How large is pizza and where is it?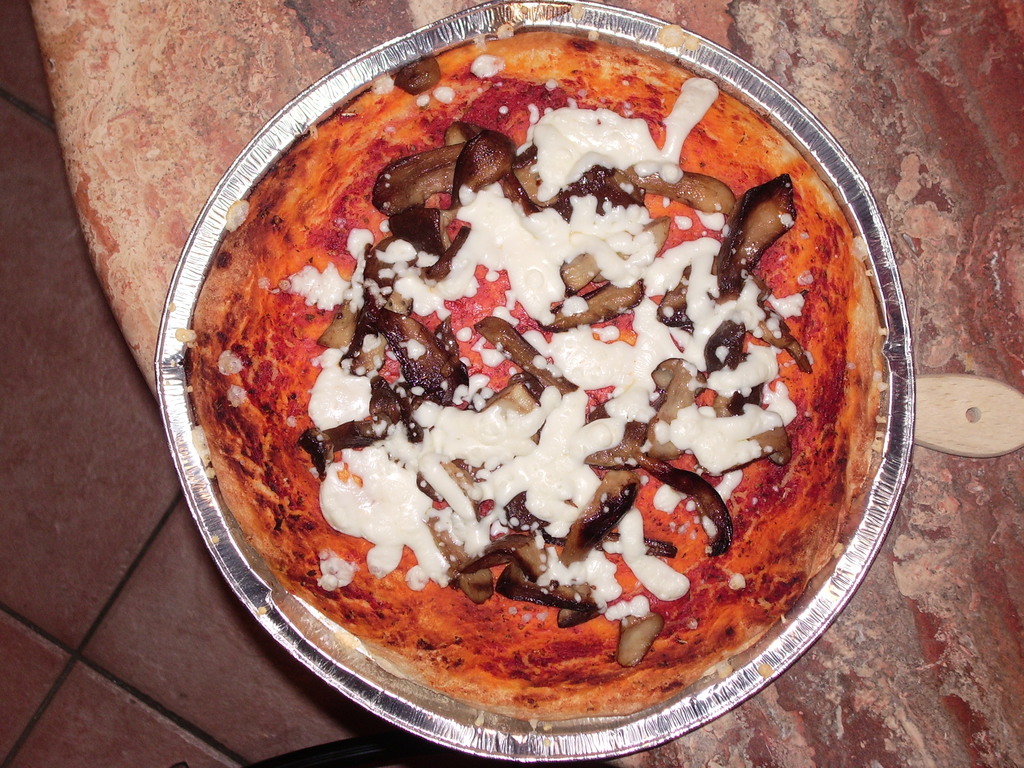
Bounding box: {"x1": 173, "y1": 20, "x2": 903, "y2": 758}.
